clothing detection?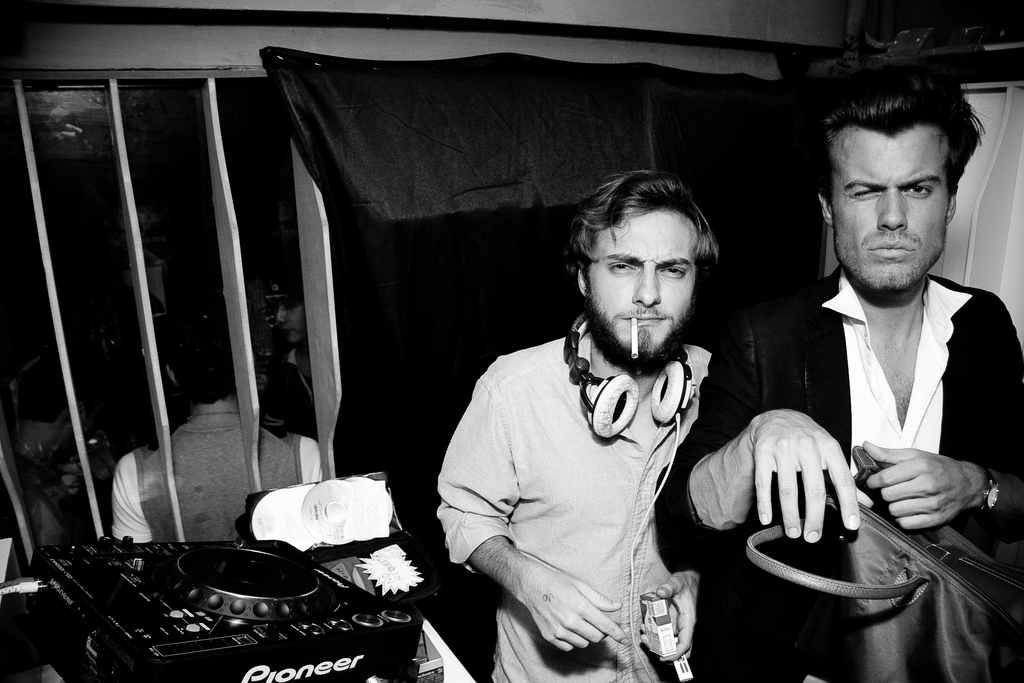
(260, 347, 318, 440)
